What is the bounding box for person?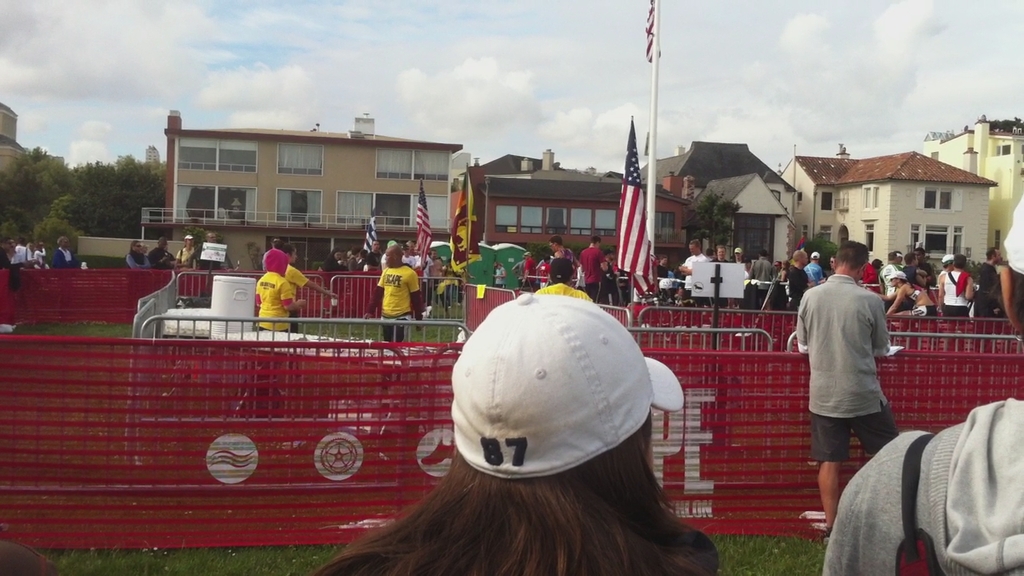
[578,234,610,291].
